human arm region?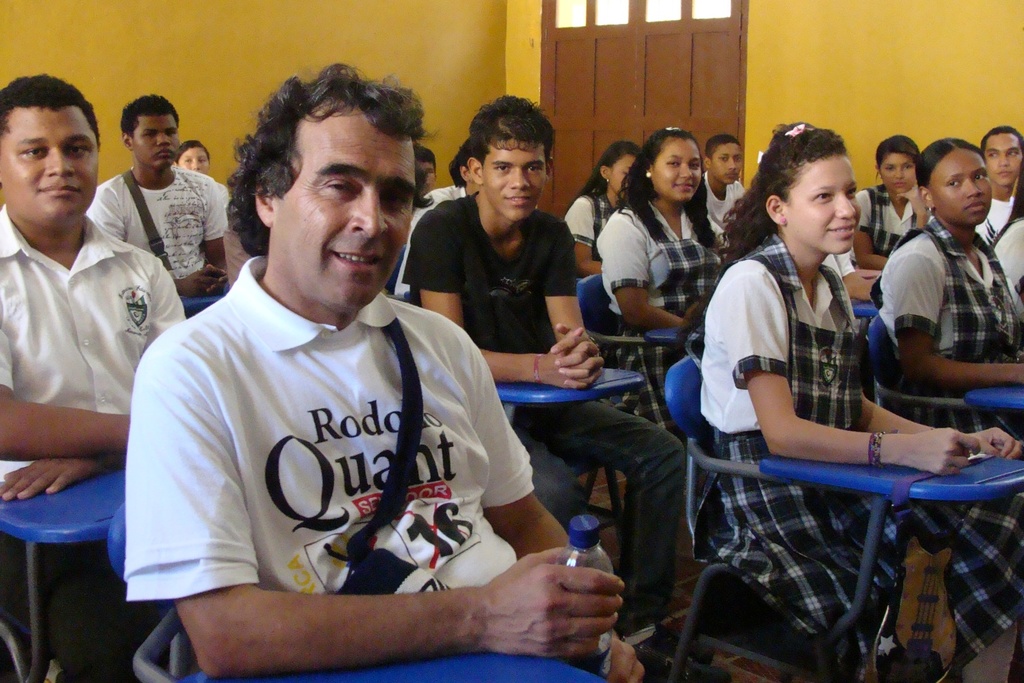
<box>0,454,128,501</box>
